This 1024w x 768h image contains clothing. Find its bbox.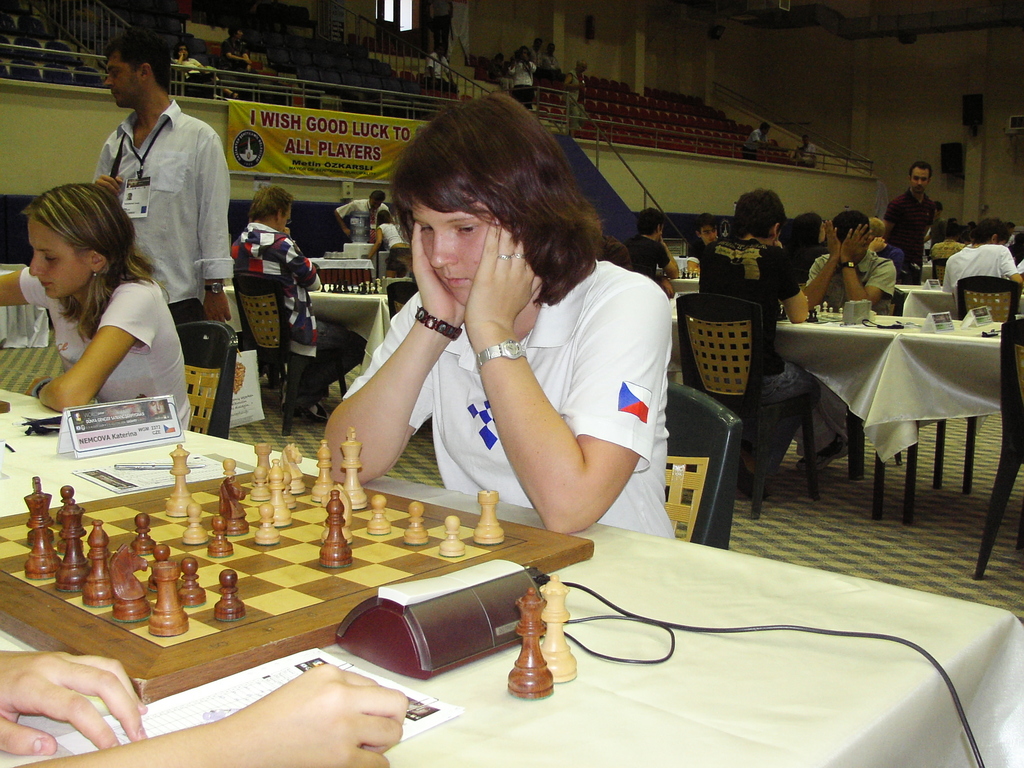
BBox(175, 57, 215, 92).
